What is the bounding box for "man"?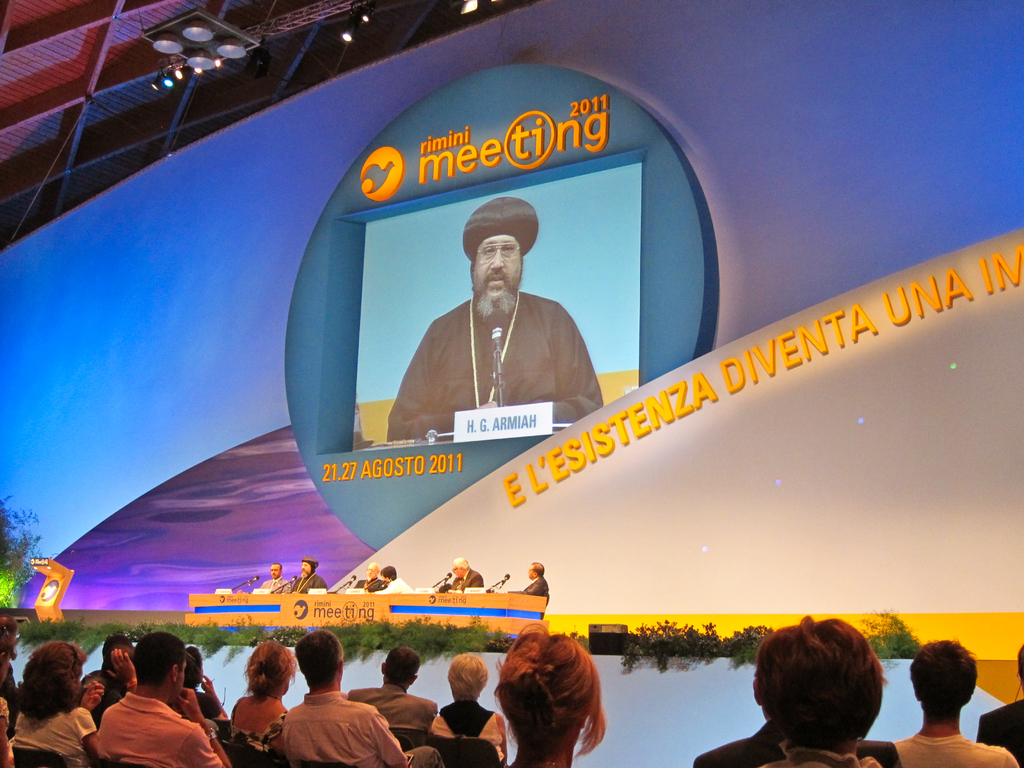
<bbox>350, 558, 385, 593</bbox>.
